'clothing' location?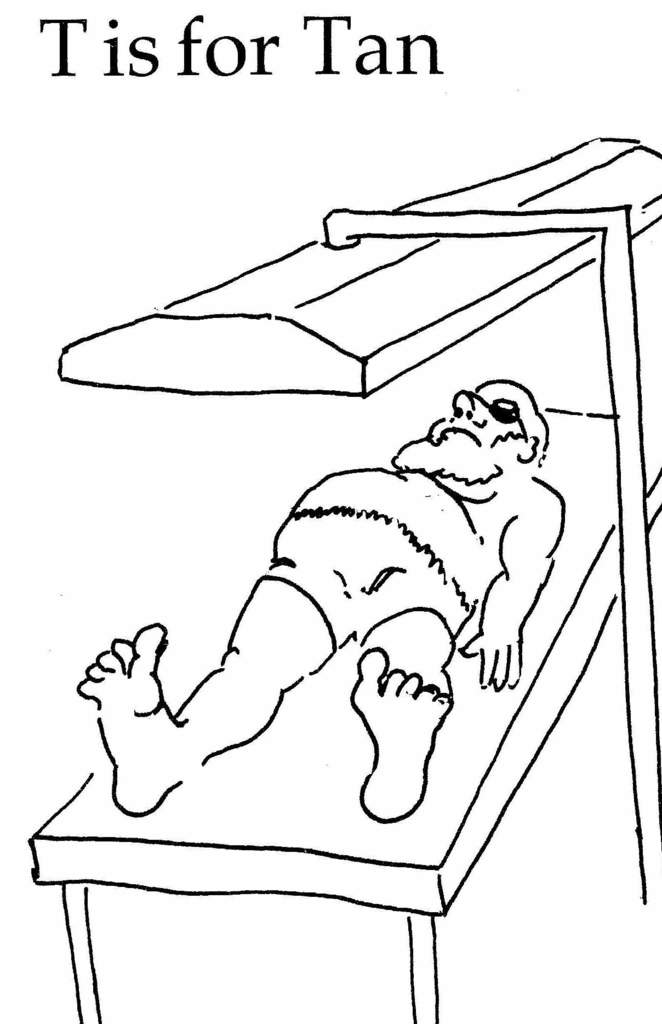
(left=257, top=497, right=488, bottom=653)
